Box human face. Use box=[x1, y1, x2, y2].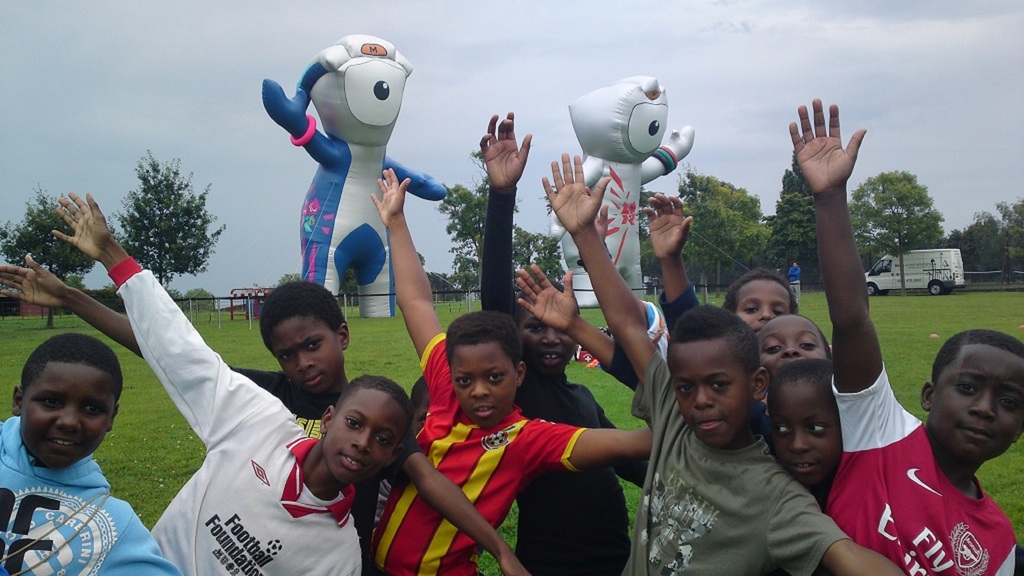
box=[516, 298, 579, 372].
